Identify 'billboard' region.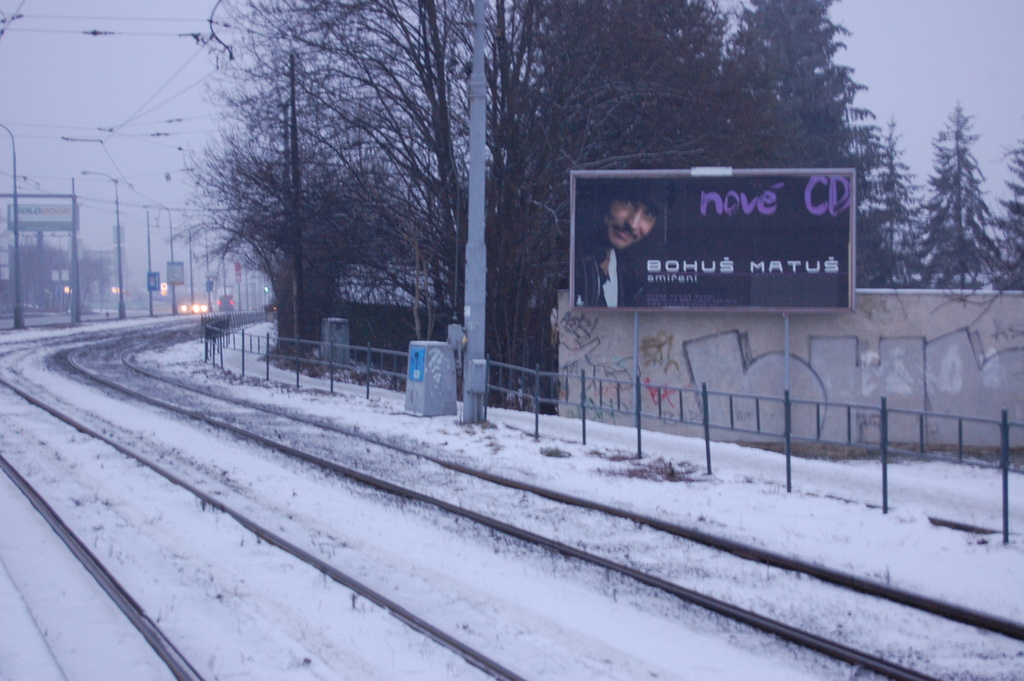
Region: 13, 206, 78, 230.
